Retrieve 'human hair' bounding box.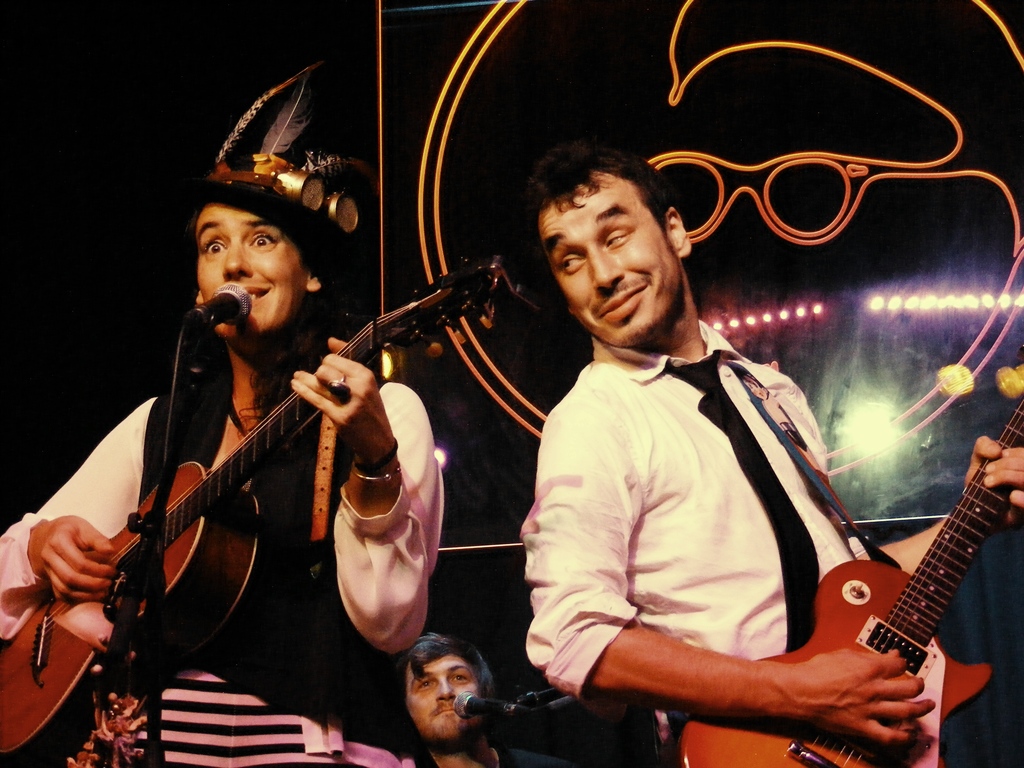
Bounding box: bbox(186, 207, 205, 246).
